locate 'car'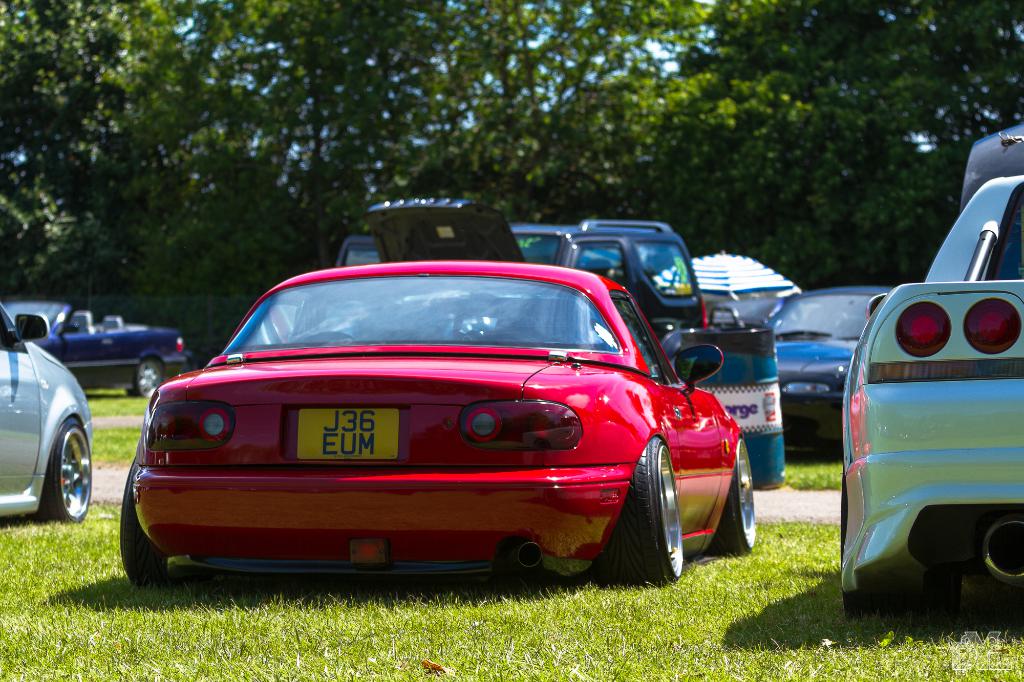
BBox(840, 170, 1023, 619)
